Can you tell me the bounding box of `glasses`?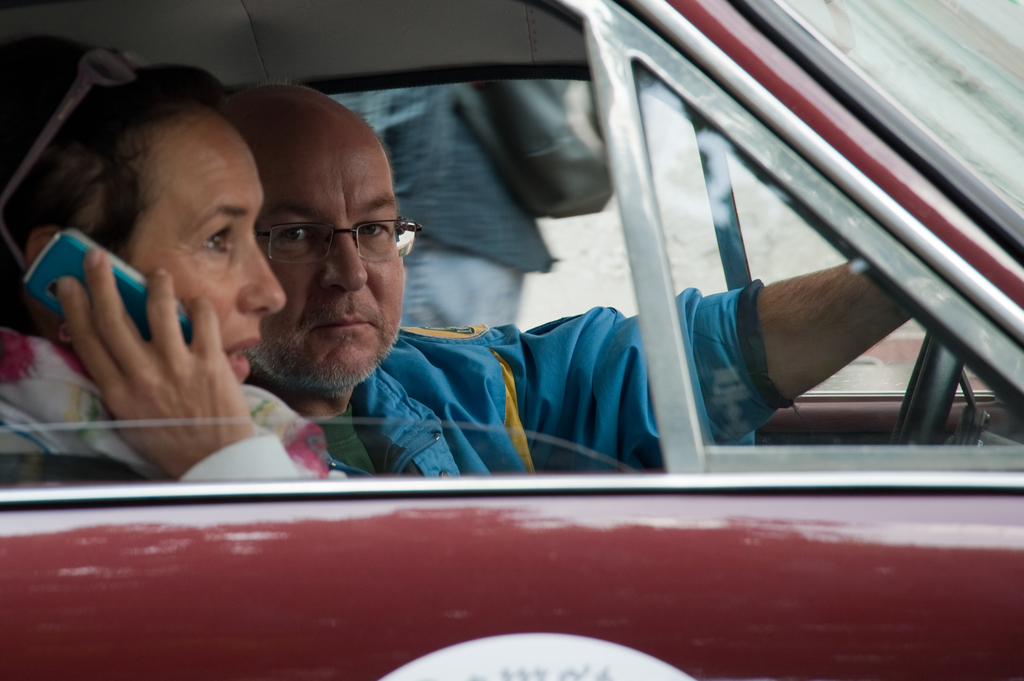
[left=0, top=39, right=150, bottom=215].
